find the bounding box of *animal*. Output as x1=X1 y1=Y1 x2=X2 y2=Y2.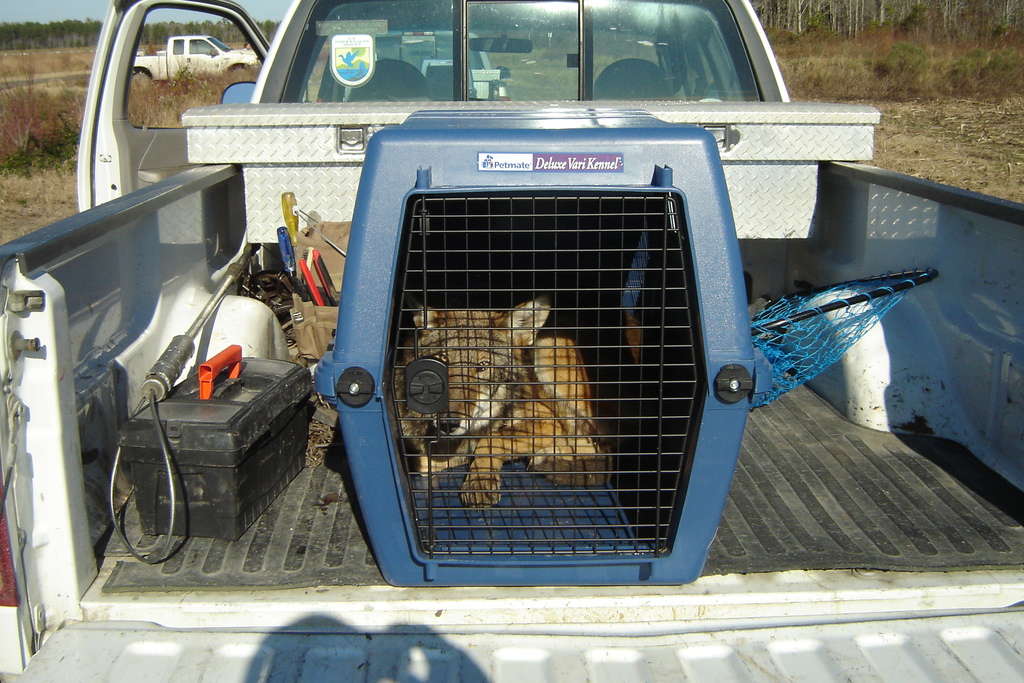
x1=388 y1=293 x2=656 y2=520.
